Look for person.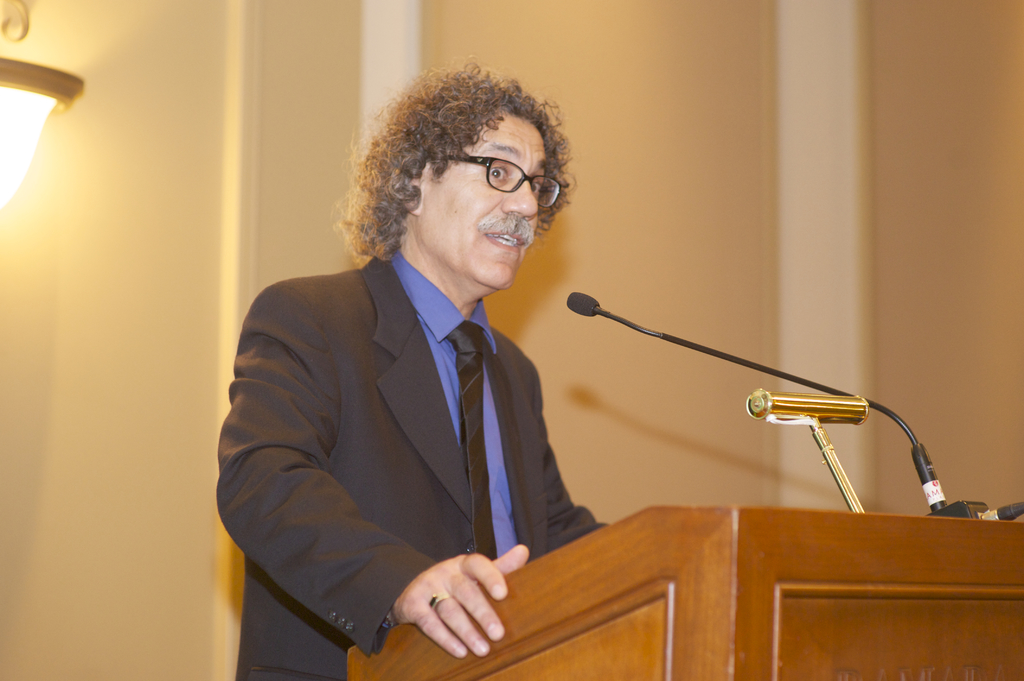
Found: detection(198, 68, 644, 669).
